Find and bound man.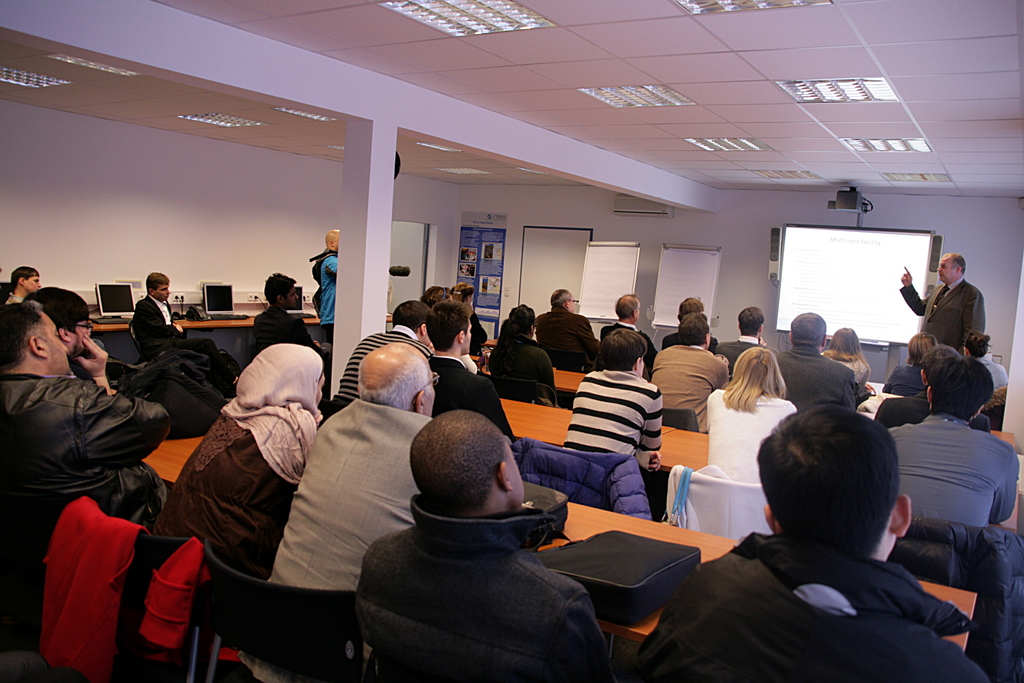
Bound: [255,269,318,347].
